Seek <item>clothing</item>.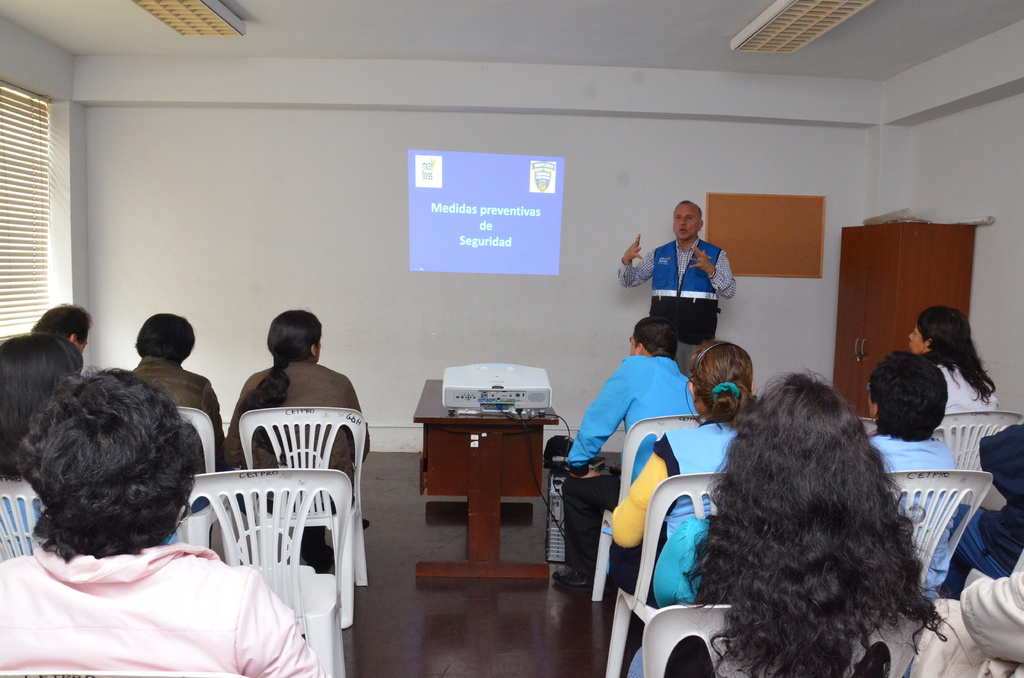
(130,356,224,515).
